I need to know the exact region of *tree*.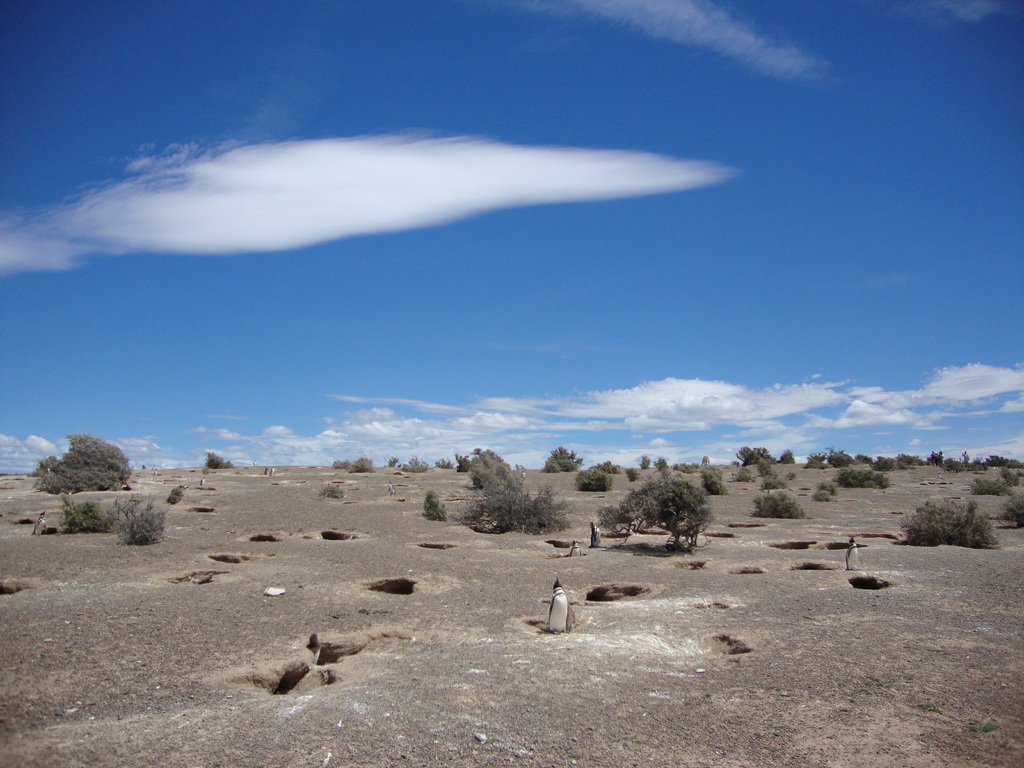
Region: (left=201, top=448, right=231, bottom=467).
